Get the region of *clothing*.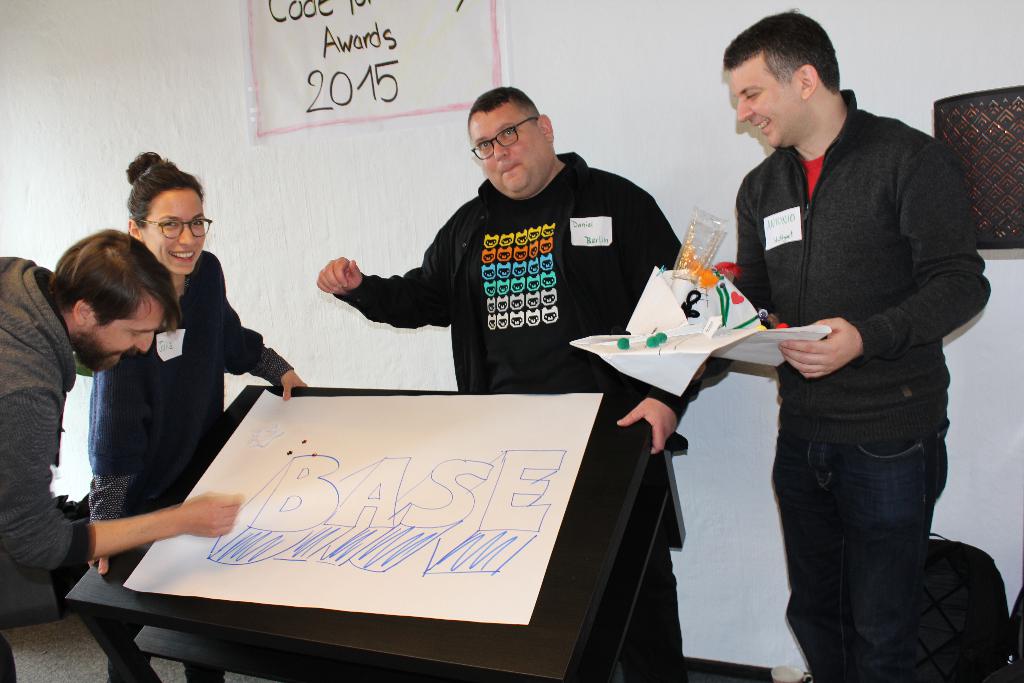
{"left": 358, "top": 147, "right": 692, "bottom": 432}.
